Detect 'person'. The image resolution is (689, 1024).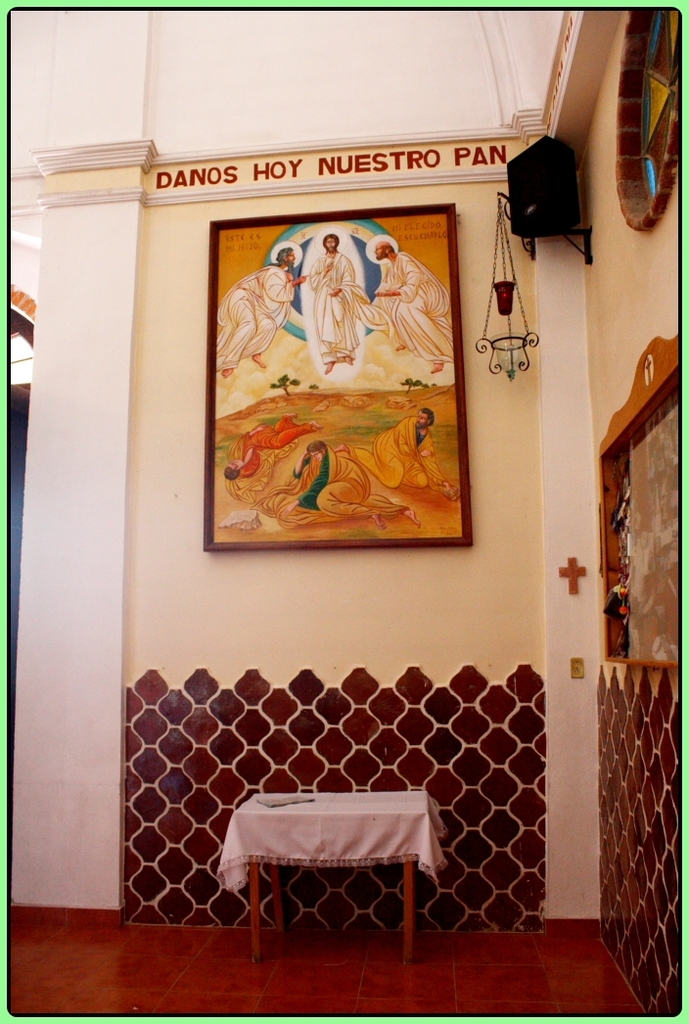
340 407 451 501.
